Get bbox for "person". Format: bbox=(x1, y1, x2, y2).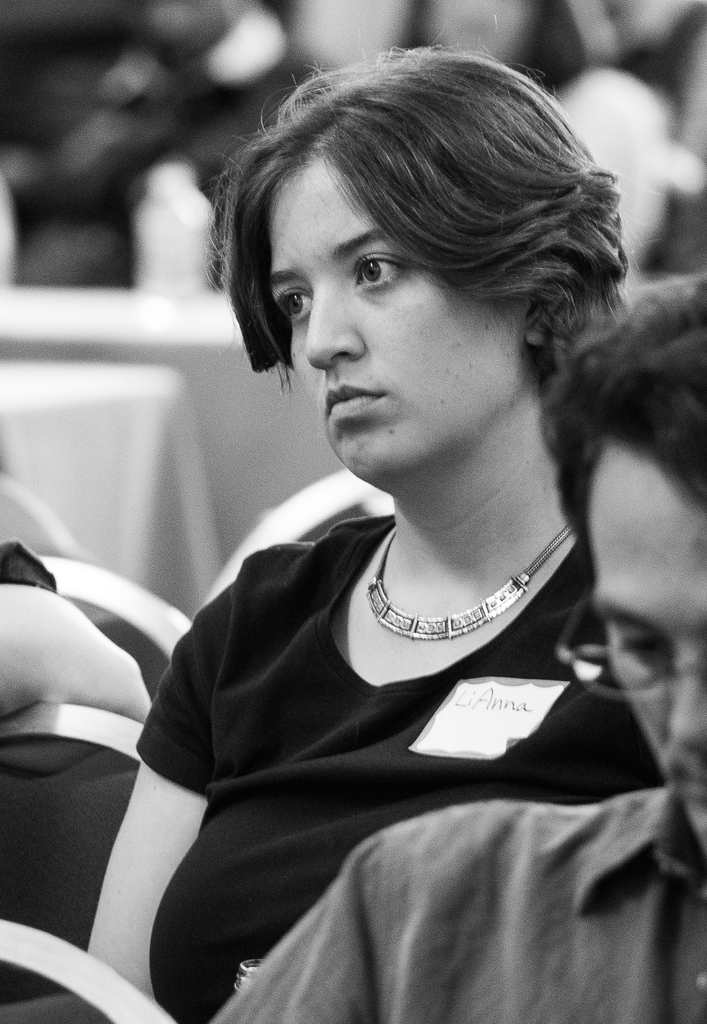
bbox=(206, 280, 706, 1023).
